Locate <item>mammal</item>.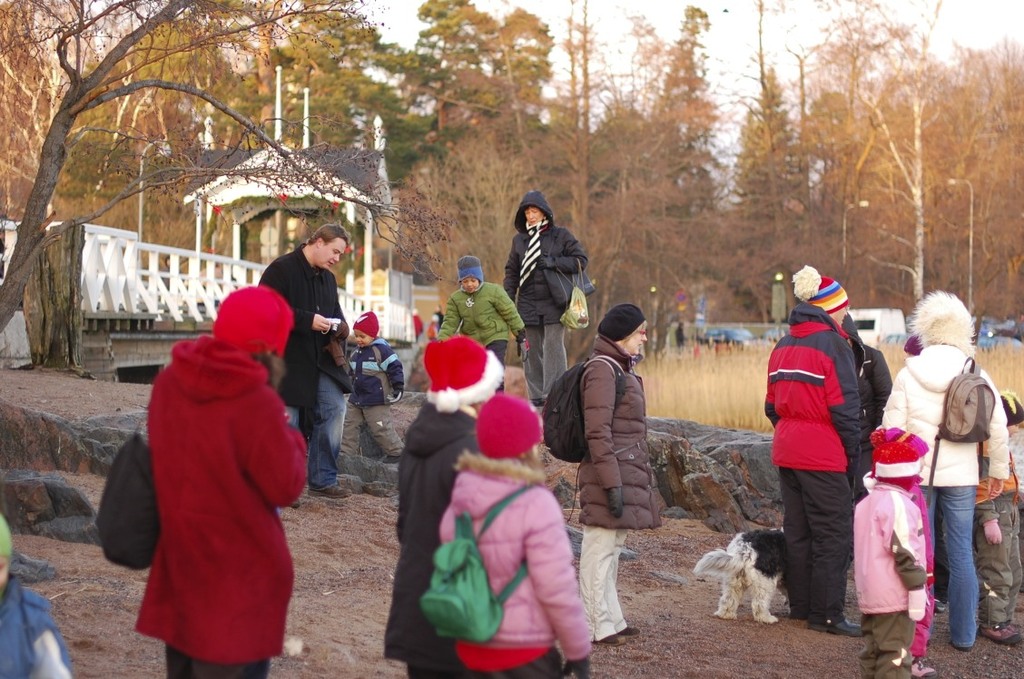
Bounding box: Rect(767, 260, 868, 635).
